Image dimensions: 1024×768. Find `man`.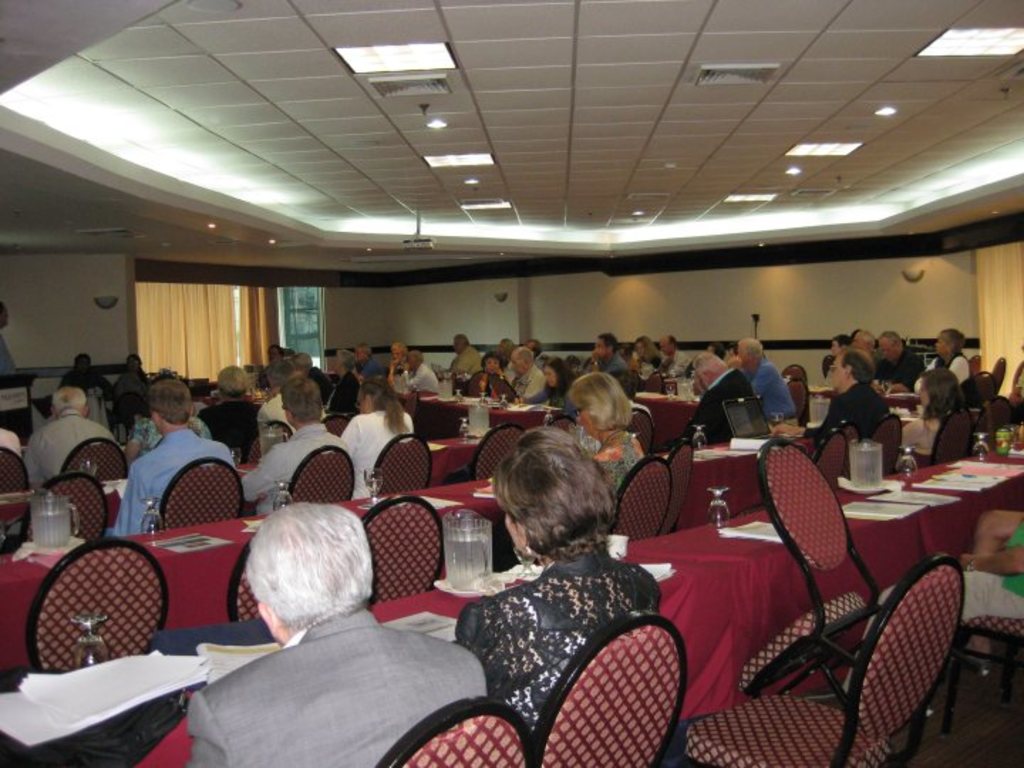
183, 505, 486, 767.
